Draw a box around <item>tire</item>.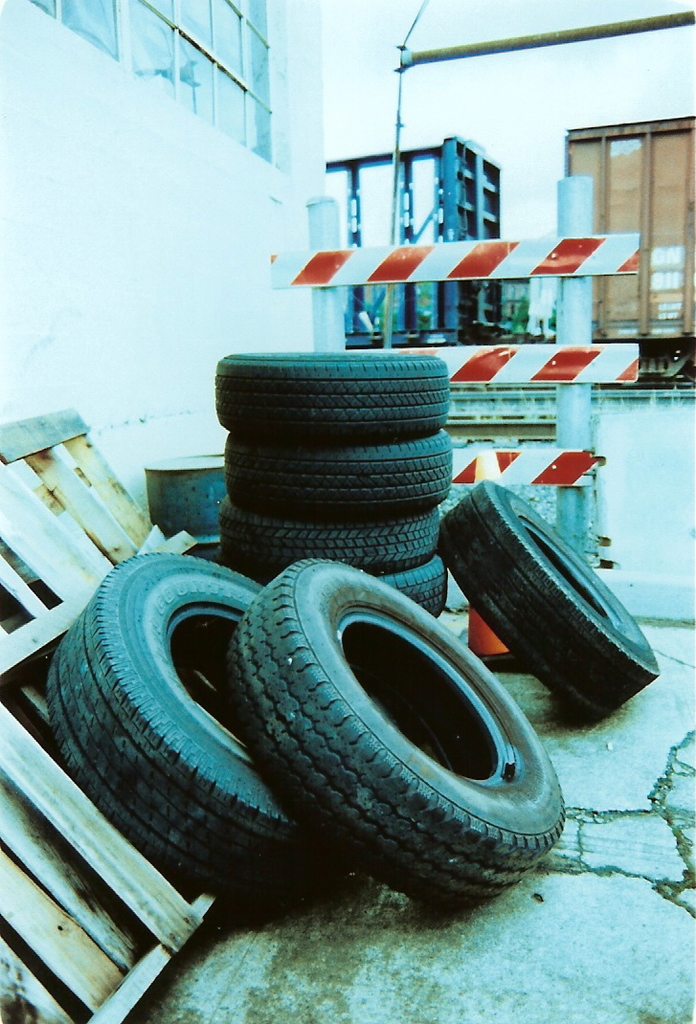
box(41, 544, 278, 898).
